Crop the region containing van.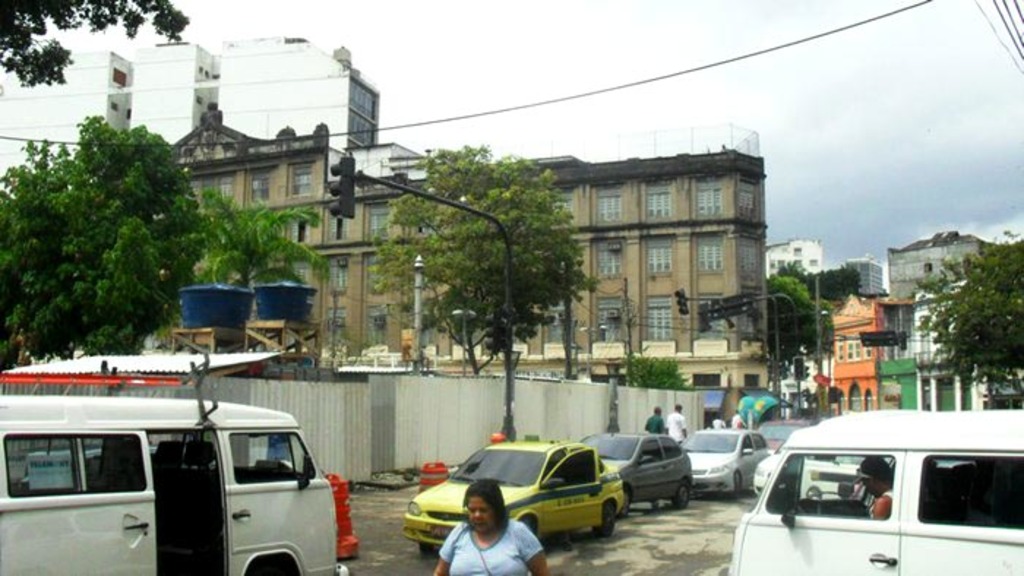
Crop region: [729, 405, 1023, 575].
